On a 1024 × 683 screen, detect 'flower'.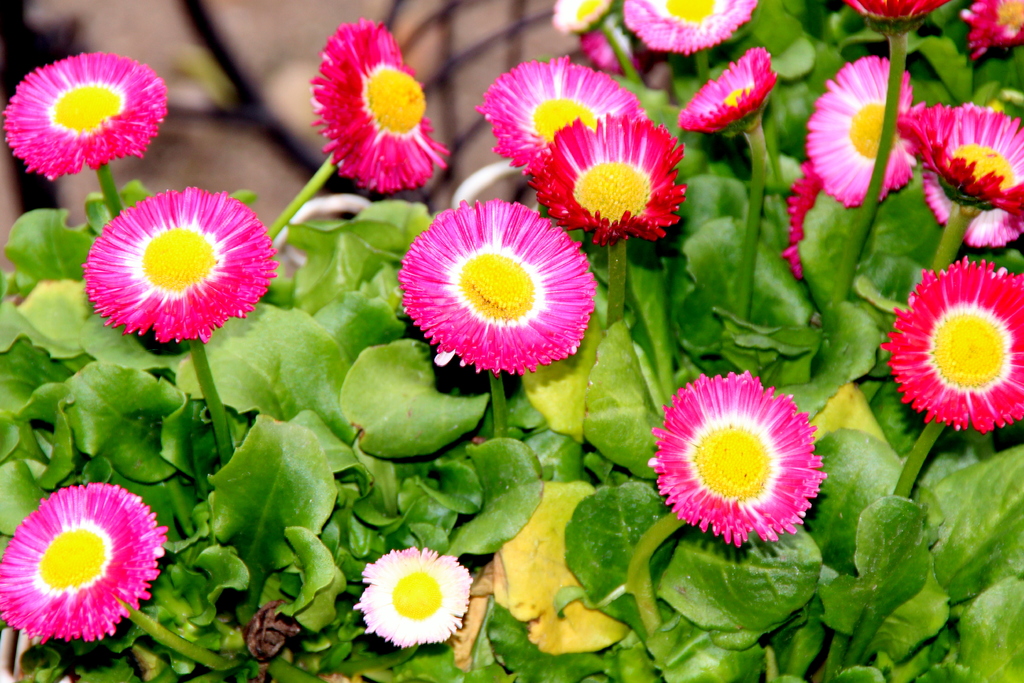
(left=620, top=0, right=759, bottom=53).
